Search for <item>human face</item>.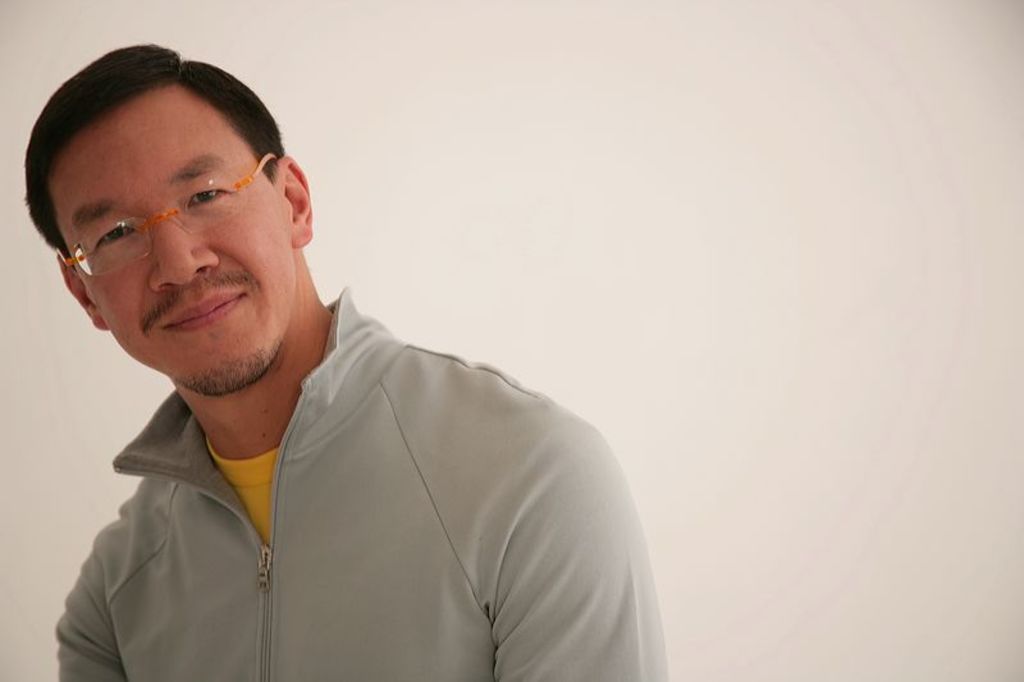
Found at Rect(47, 78, 294, 380).
